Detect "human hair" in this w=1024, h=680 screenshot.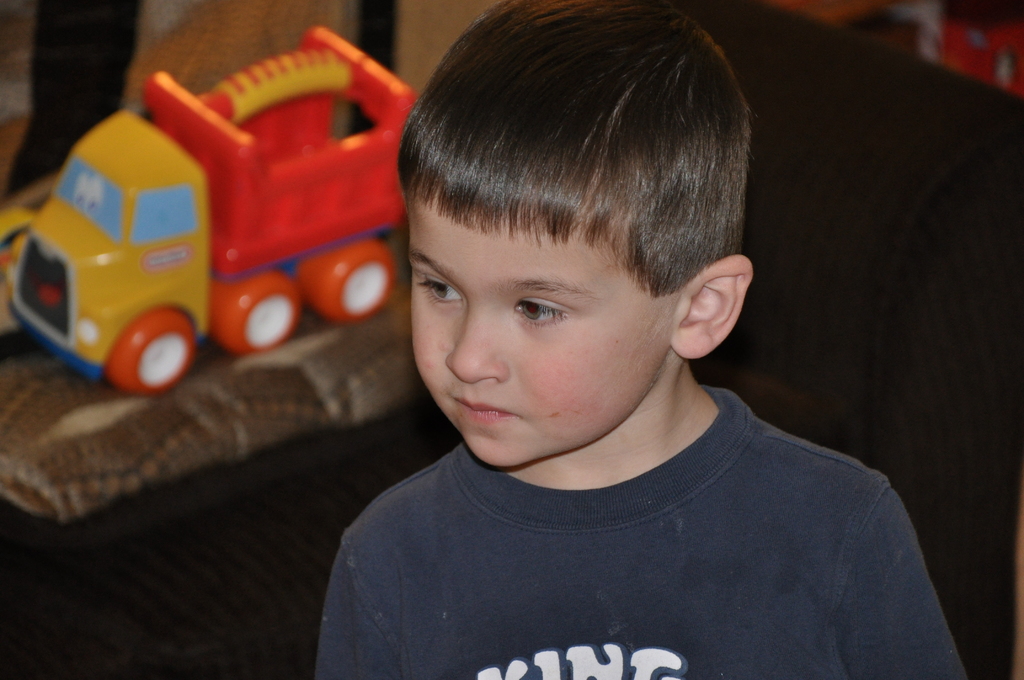
Detection: region(380, 10, 735, 368).
